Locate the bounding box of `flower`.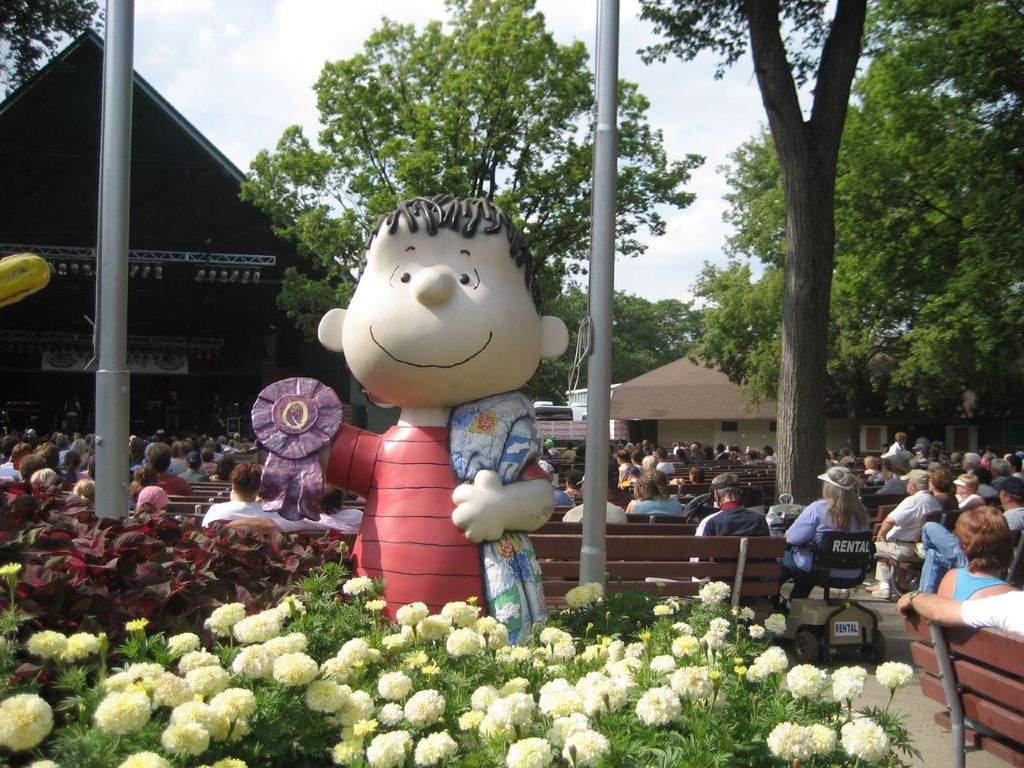
Bounding box: <box>368,727,414,767</box>.
